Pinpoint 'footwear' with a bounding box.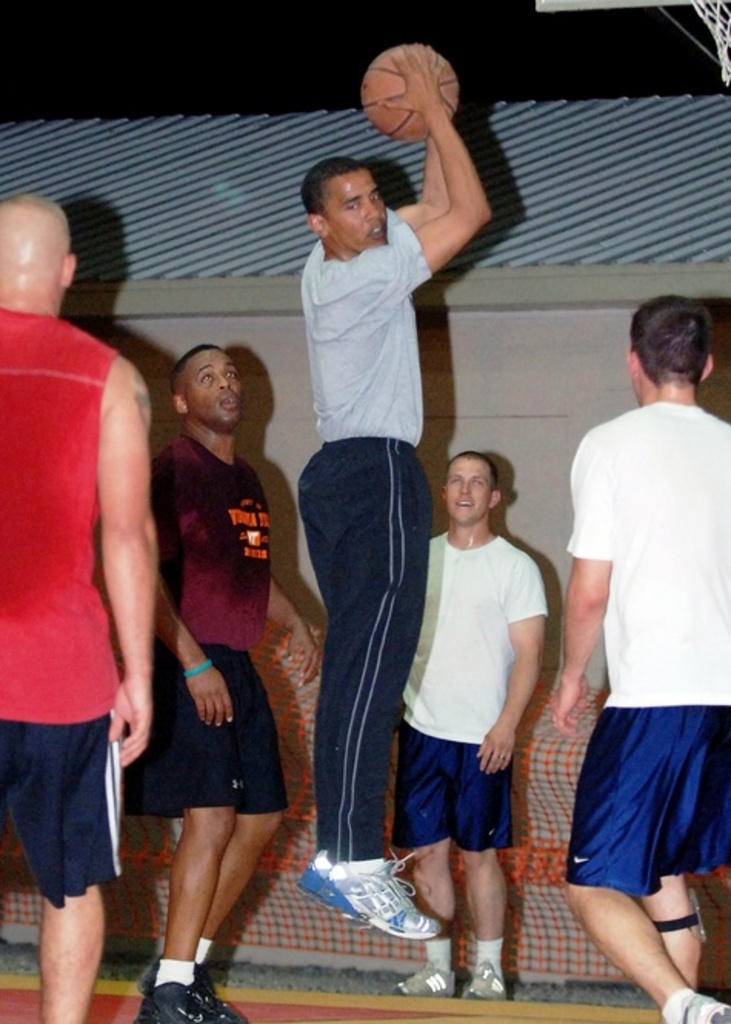
{"left": 294, "top": 868, "right": 331, "bottom": 892}.
